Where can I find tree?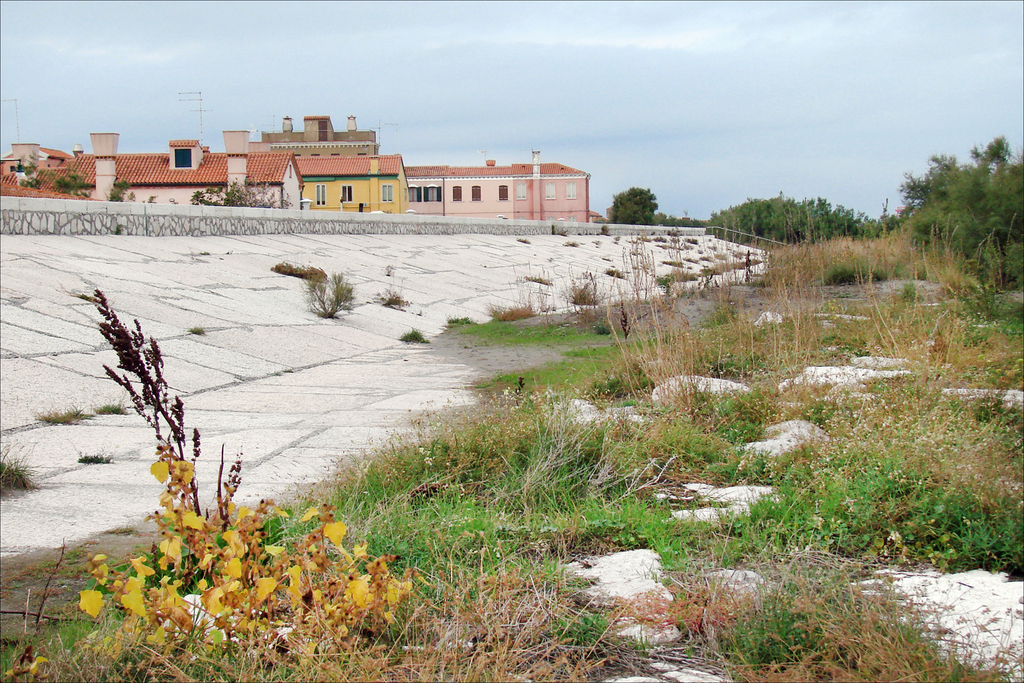
You can find it at 107 179 131 204.
